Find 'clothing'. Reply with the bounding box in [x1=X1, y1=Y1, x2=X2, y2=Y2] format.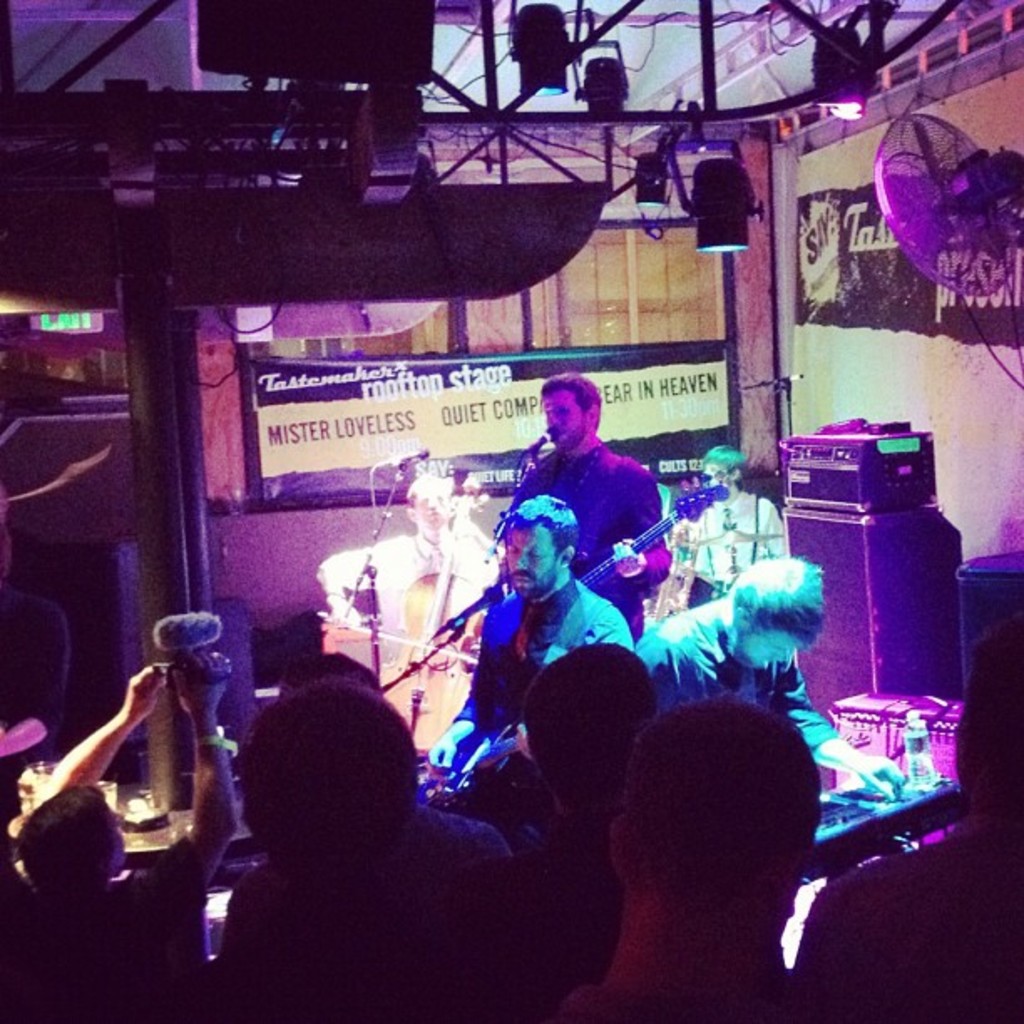
[x1=310, y1=509, x2=512, y2=666].
